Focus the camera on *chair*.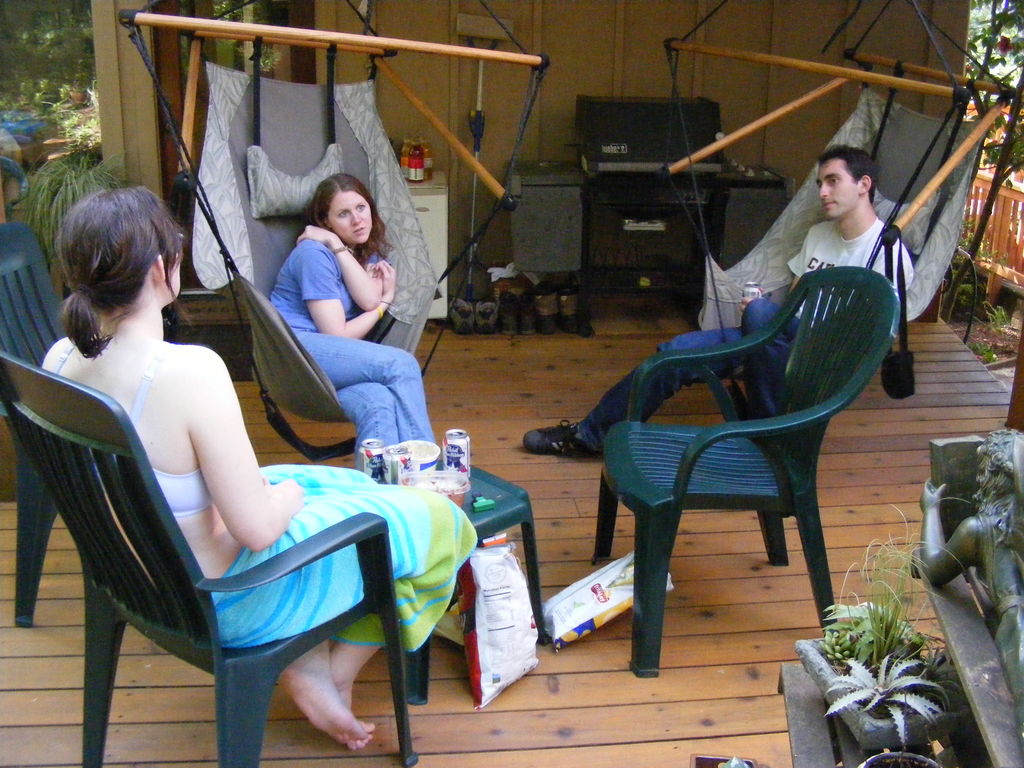
Focus region: detection(4, 351, 415, 765).
